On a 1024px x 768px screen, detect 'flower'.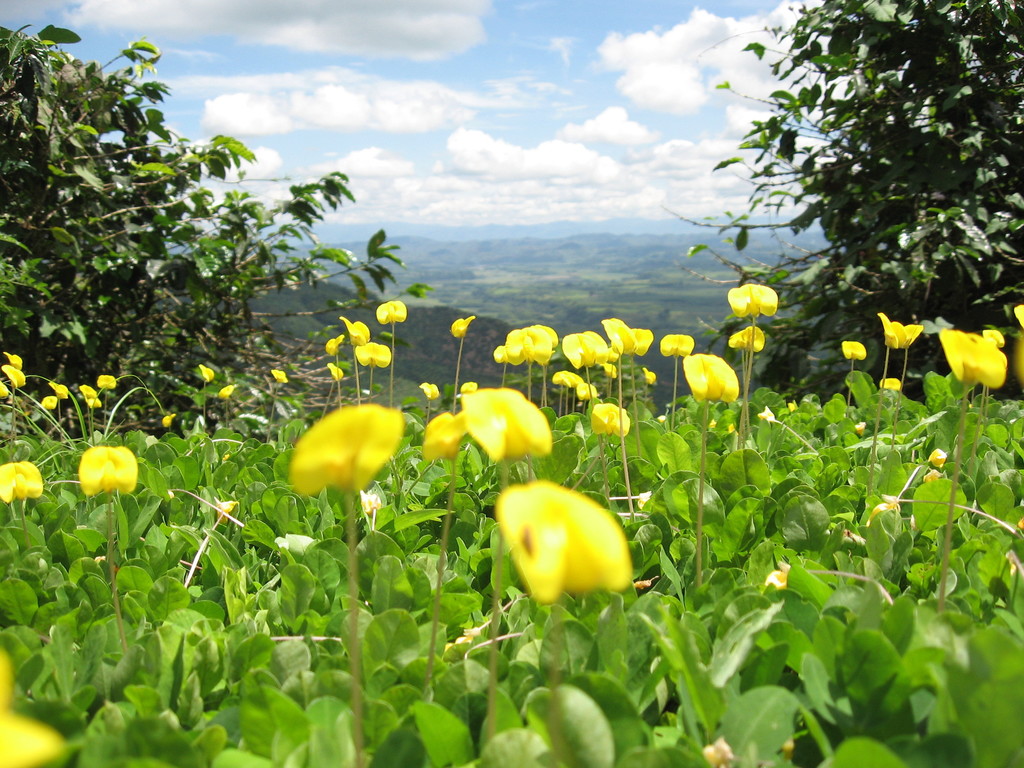
{"left": 852, "top": 420, "right": 868, "bottom": 437}.
